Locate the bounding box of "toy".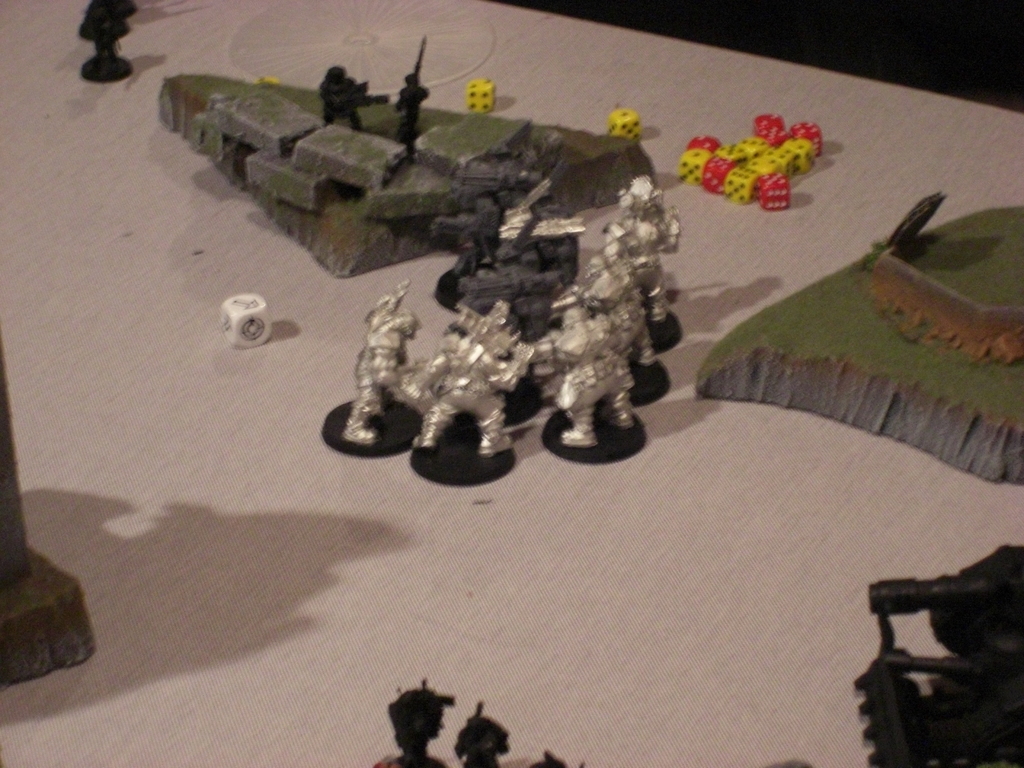
Bounding box: 856, 543, 1023, 767.
